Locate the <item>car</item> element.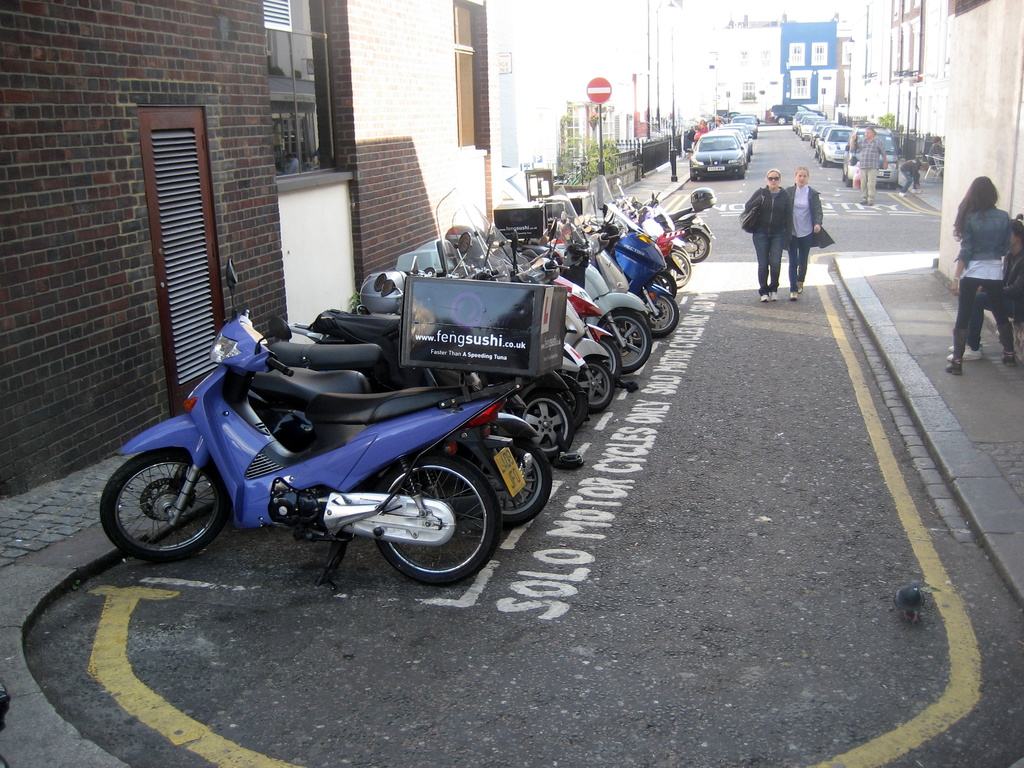
Element bbox: x1=735 y1=121 x2=757 y2=137.
